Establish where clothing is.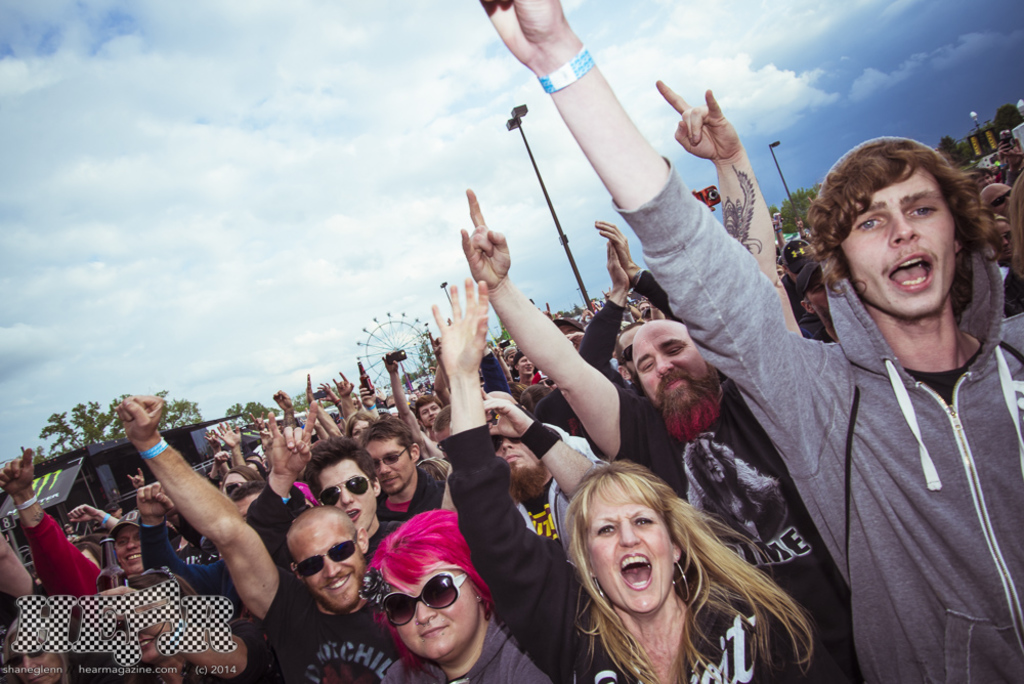
Established at x1=9 y1=505 x2=86 y2=613.
